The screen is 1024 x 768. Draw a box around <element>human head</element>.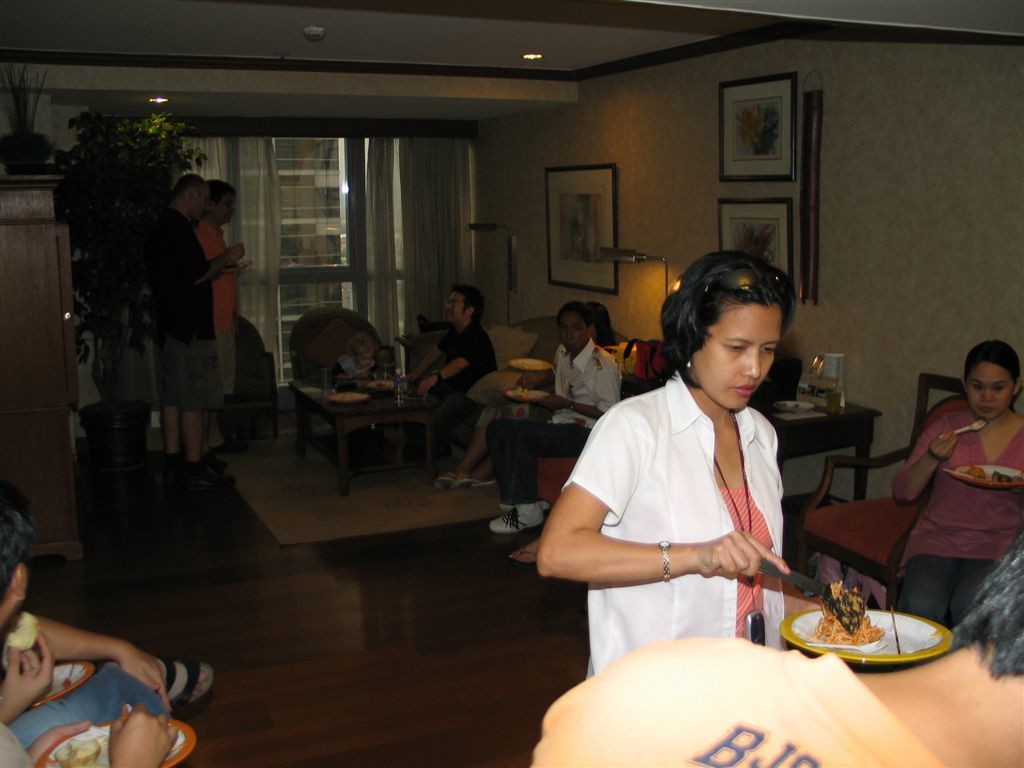
select_region(964, 342, 1023, 425).
